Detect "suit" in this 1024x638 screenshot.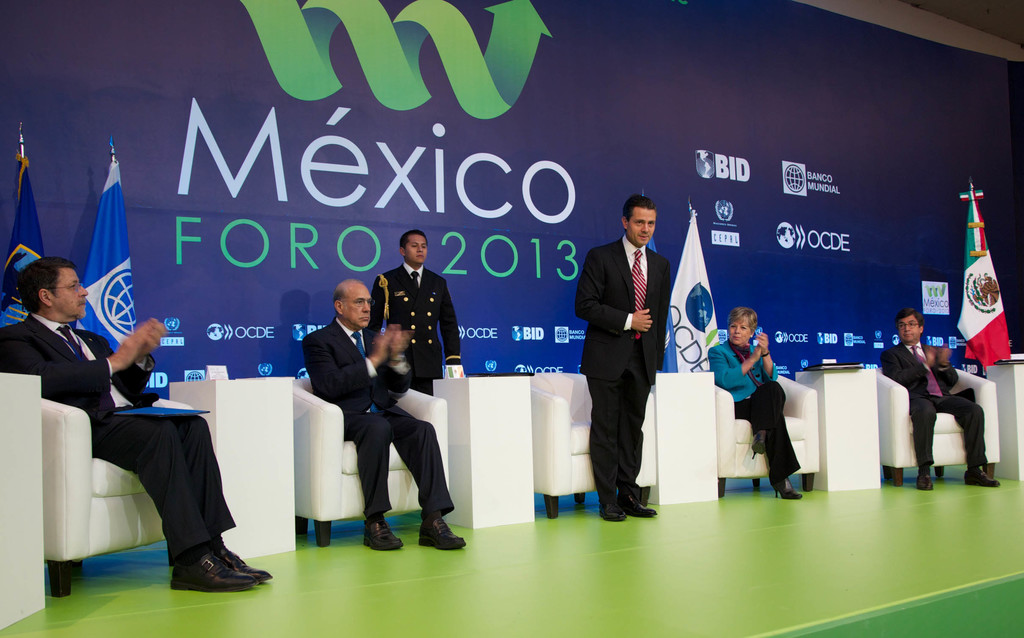
Detection: 362 264 461 397.
